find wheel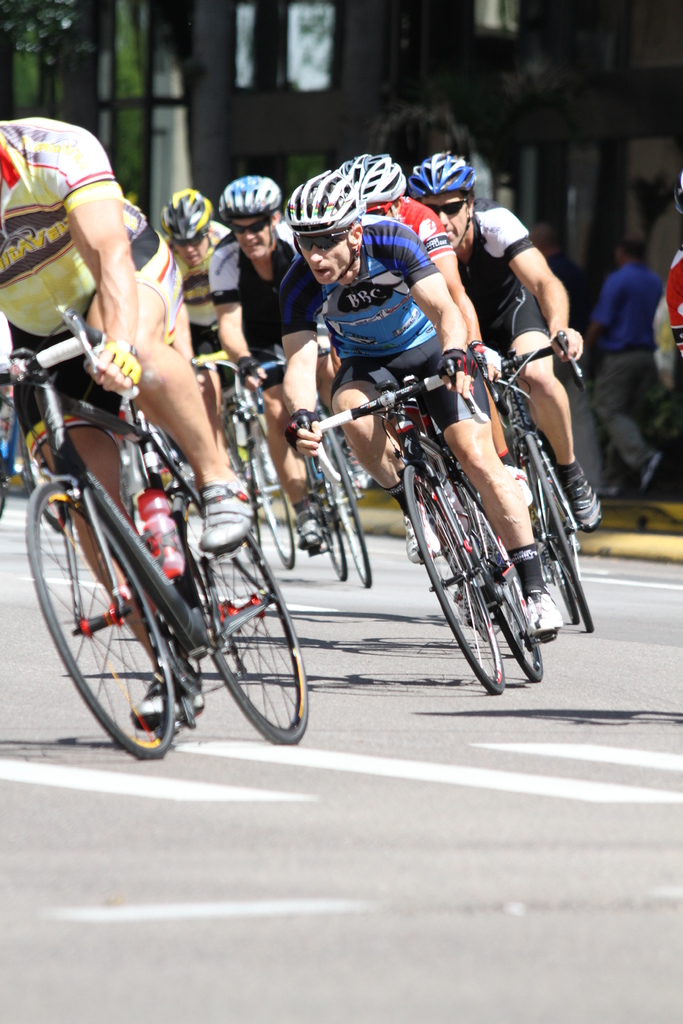
region(21, 478, 177, 764)
